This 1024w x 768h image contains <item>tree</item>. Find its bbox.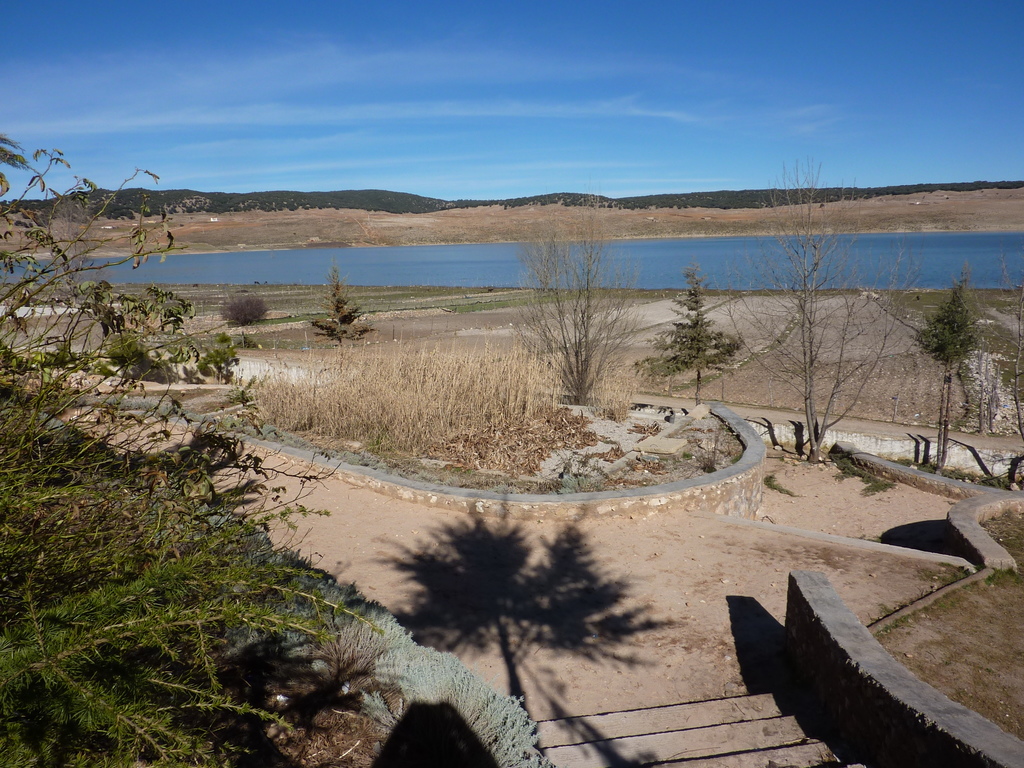
bbox=(311, 264, 376, 369).
